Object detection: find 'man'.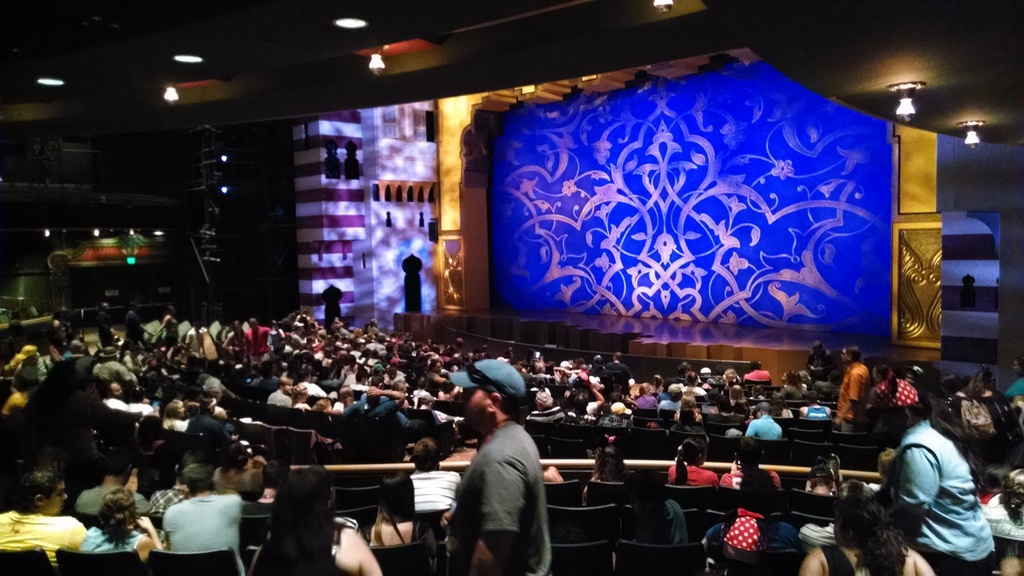
region(876, 373, 1002, 575).
